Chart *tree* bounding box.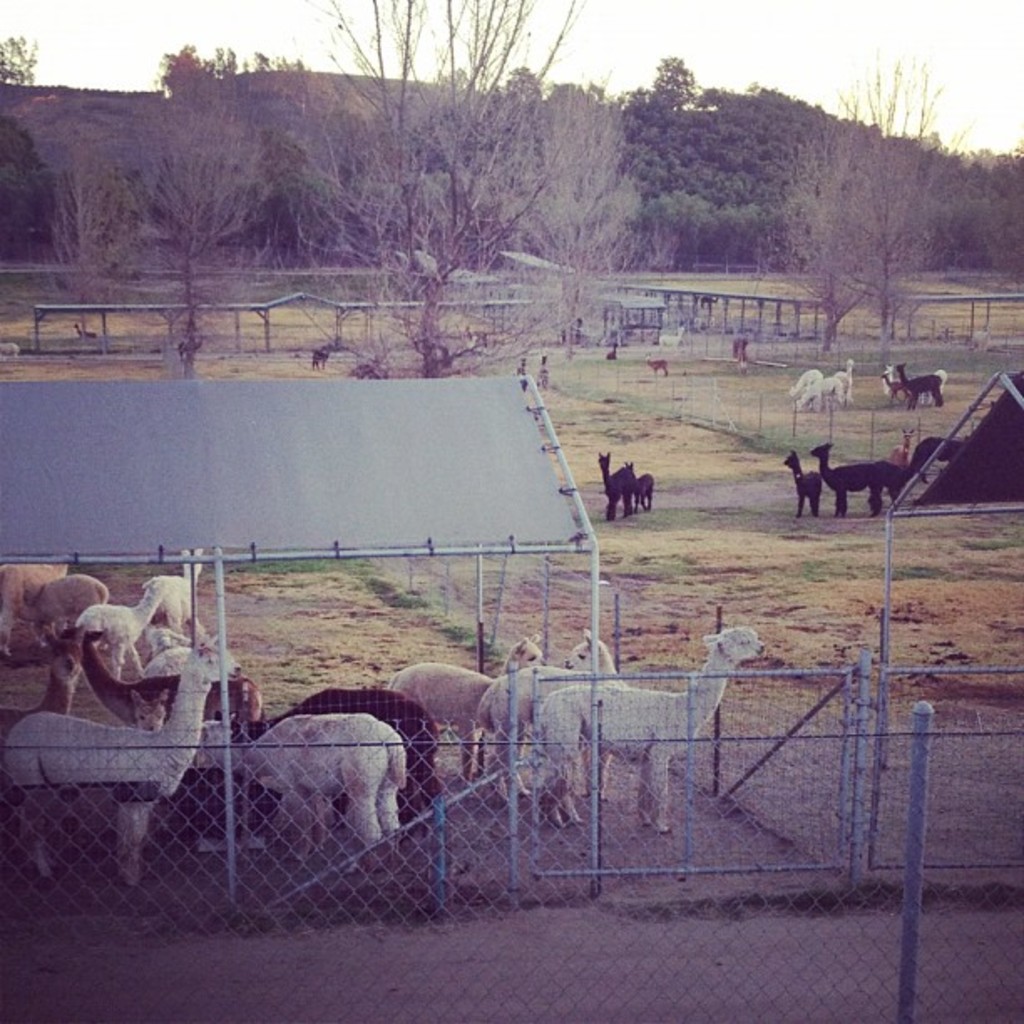
Charted: 617, 54, 740, 296.
